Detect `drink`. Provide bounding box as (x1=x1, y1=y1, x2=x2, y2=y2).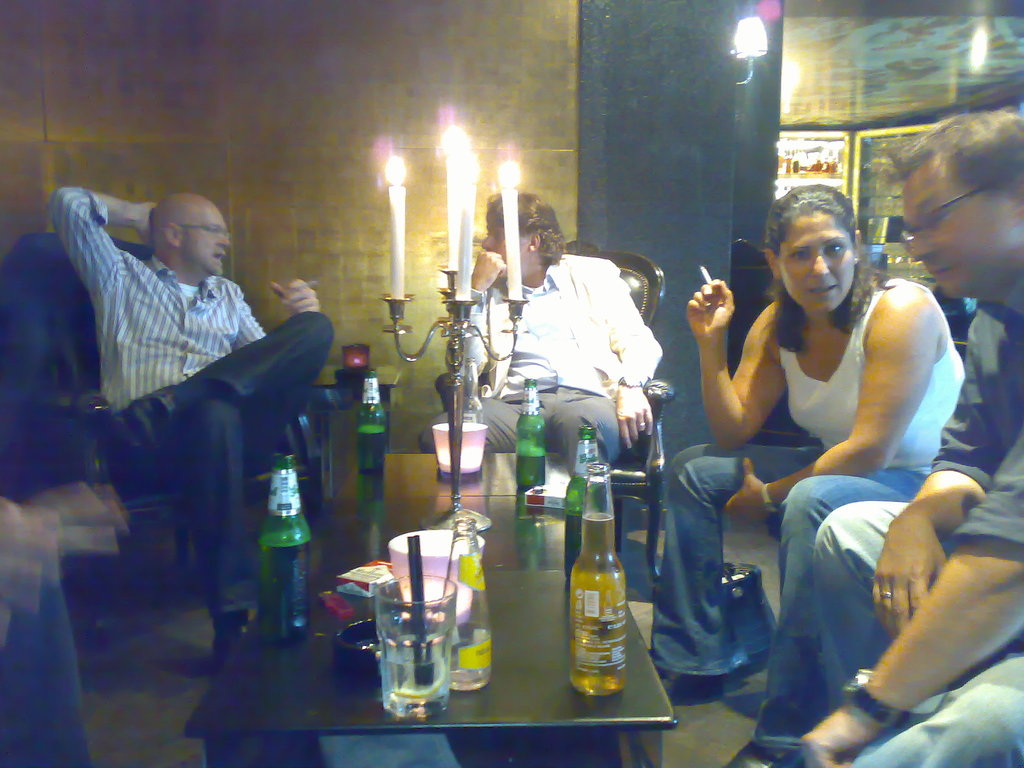
(x1=358, y1=423, x2=388, y2=476).
